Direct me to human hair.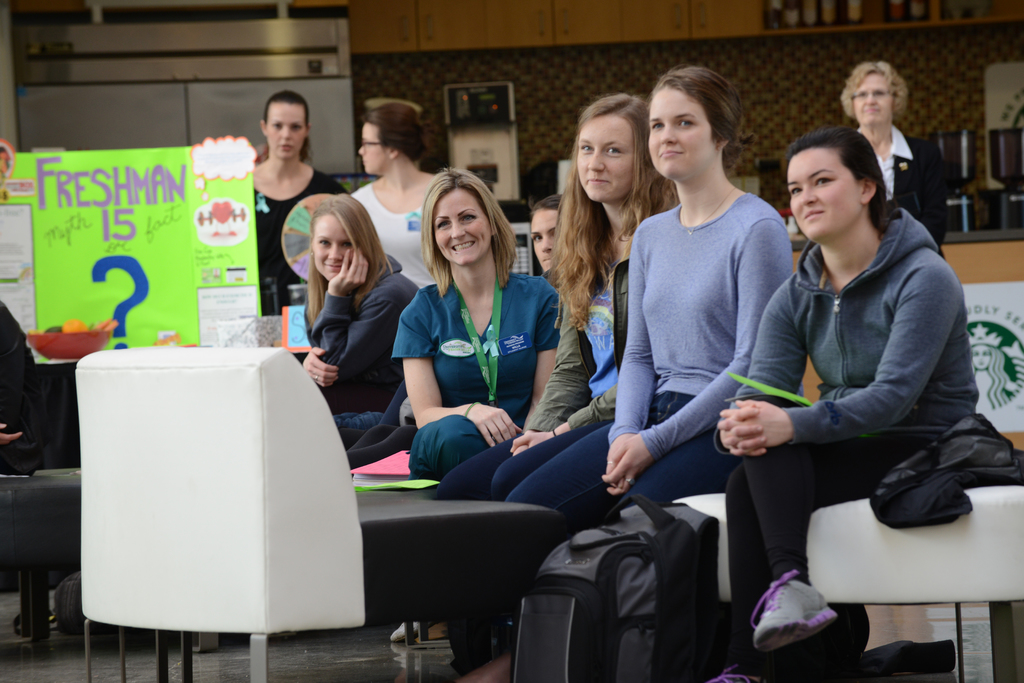
Direction: 420 165 519 299.
